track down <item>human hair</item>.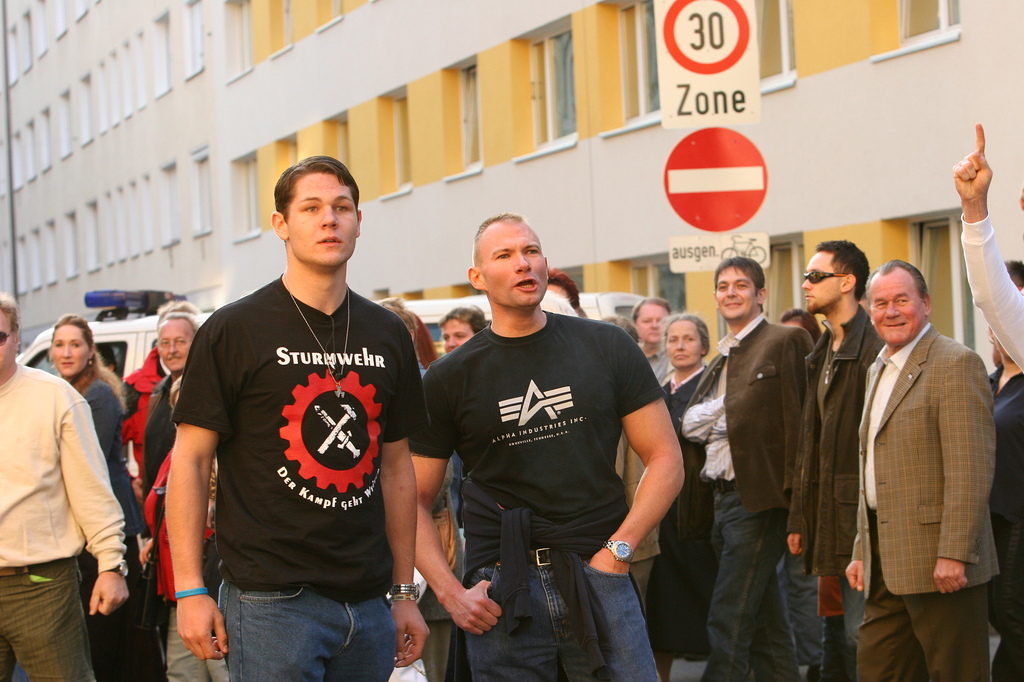
Tracked to box(435, 303, 490, 335).
